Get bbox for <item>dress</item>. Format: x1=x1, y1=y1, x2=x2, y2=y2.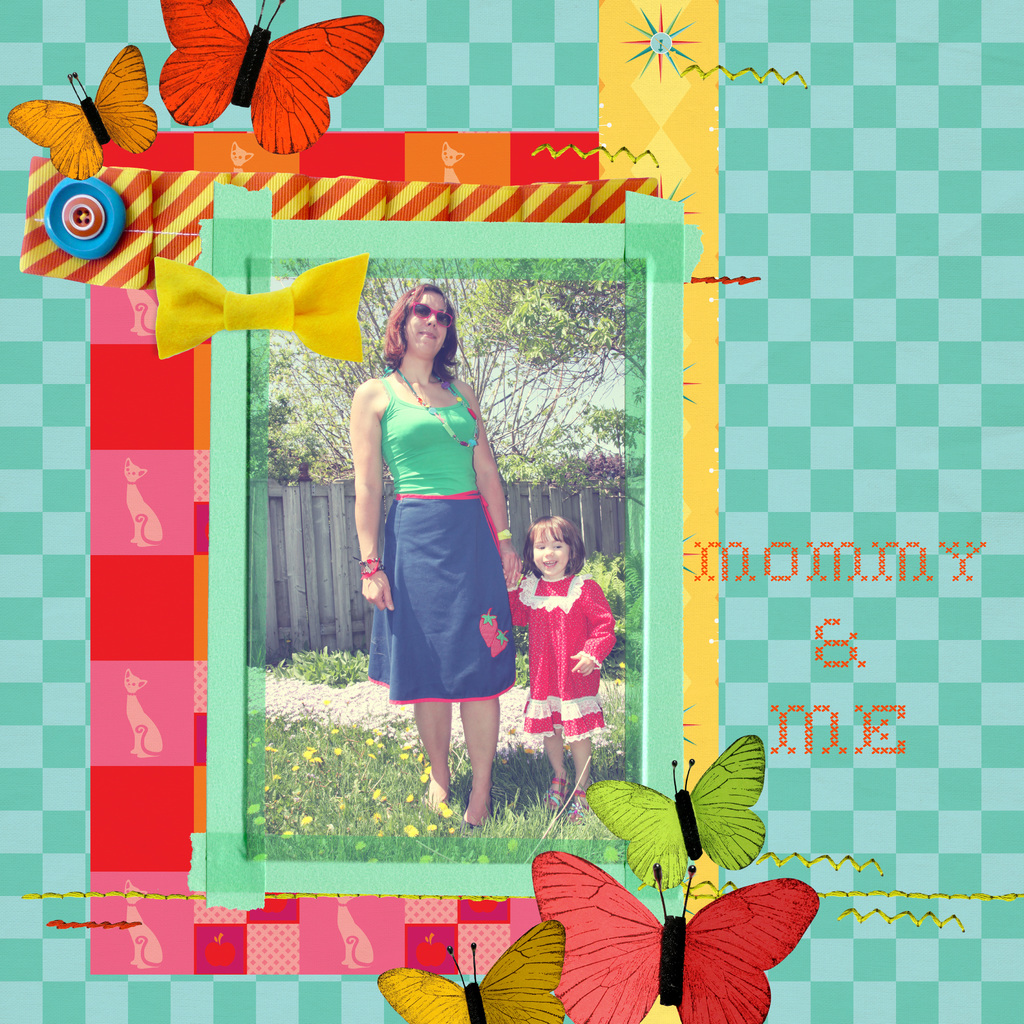
x1=506, y1=571, x2=614, y2=744.
